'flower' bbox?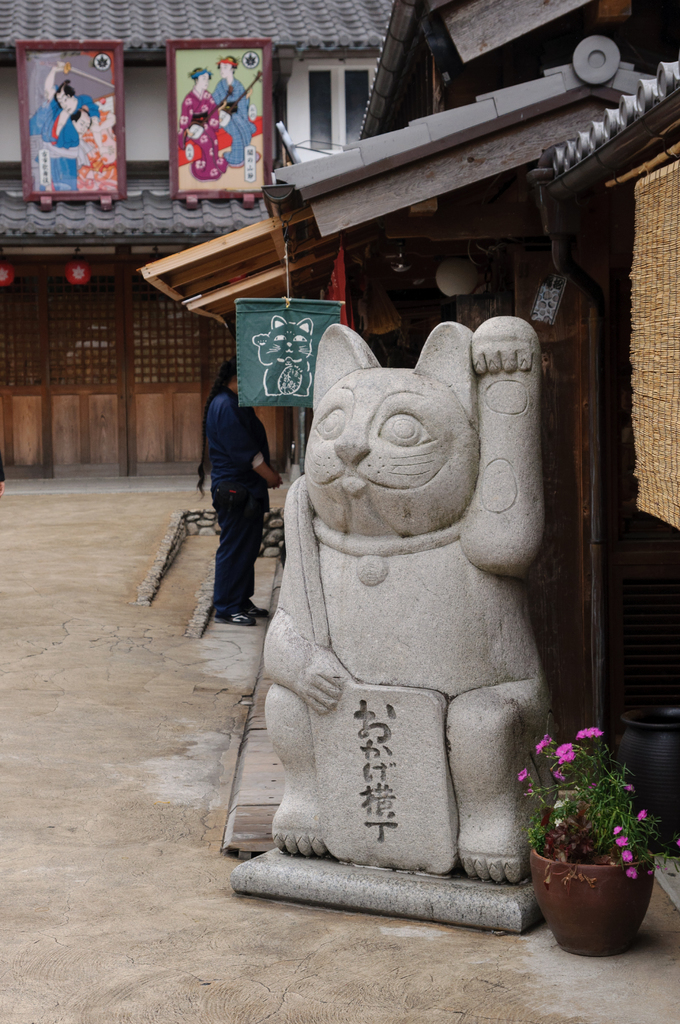
box(613, 822, 621, 836)
